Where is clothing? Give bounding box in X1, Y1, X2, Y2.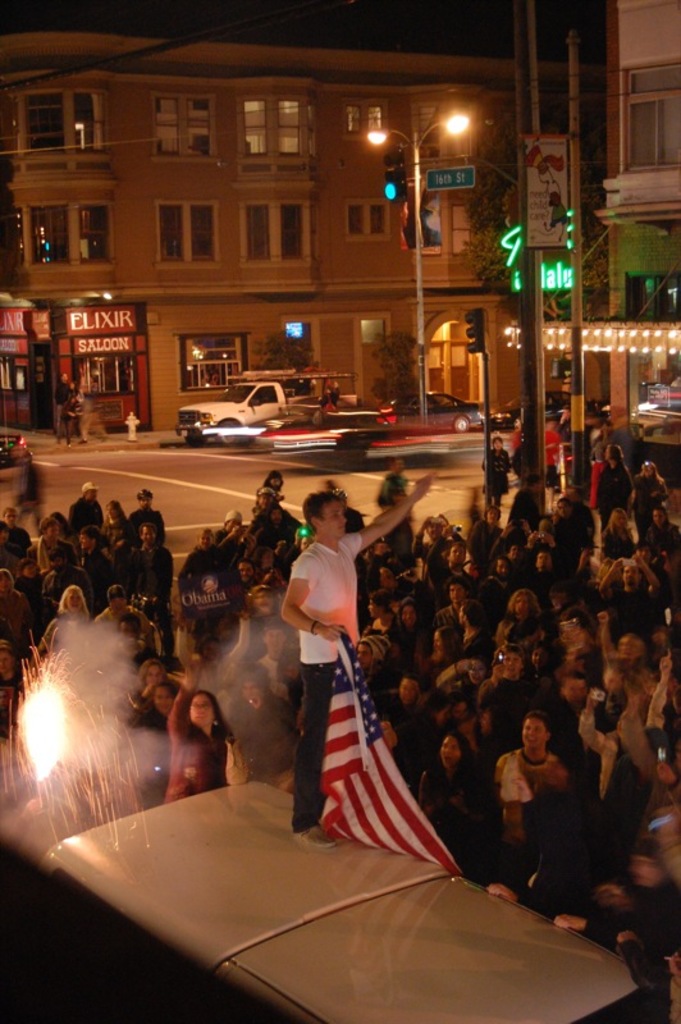
417, 765, 494, 860.
